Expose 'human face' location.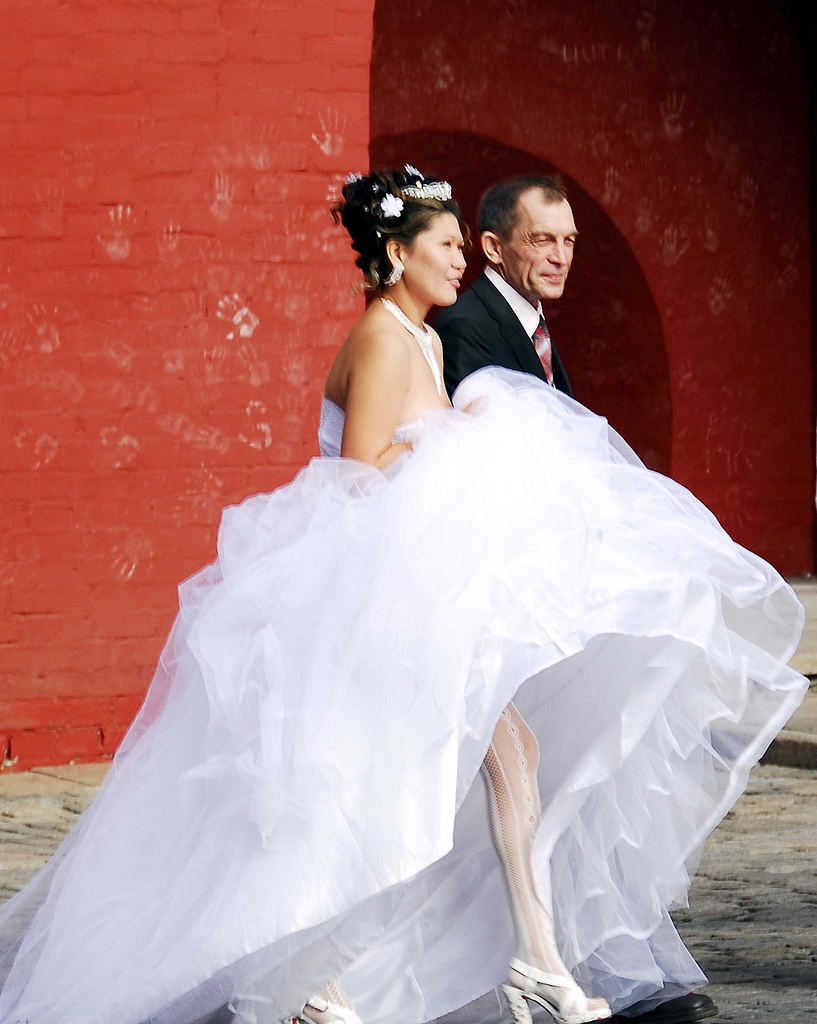
Exposed at region(400, 214, 468, 300).
